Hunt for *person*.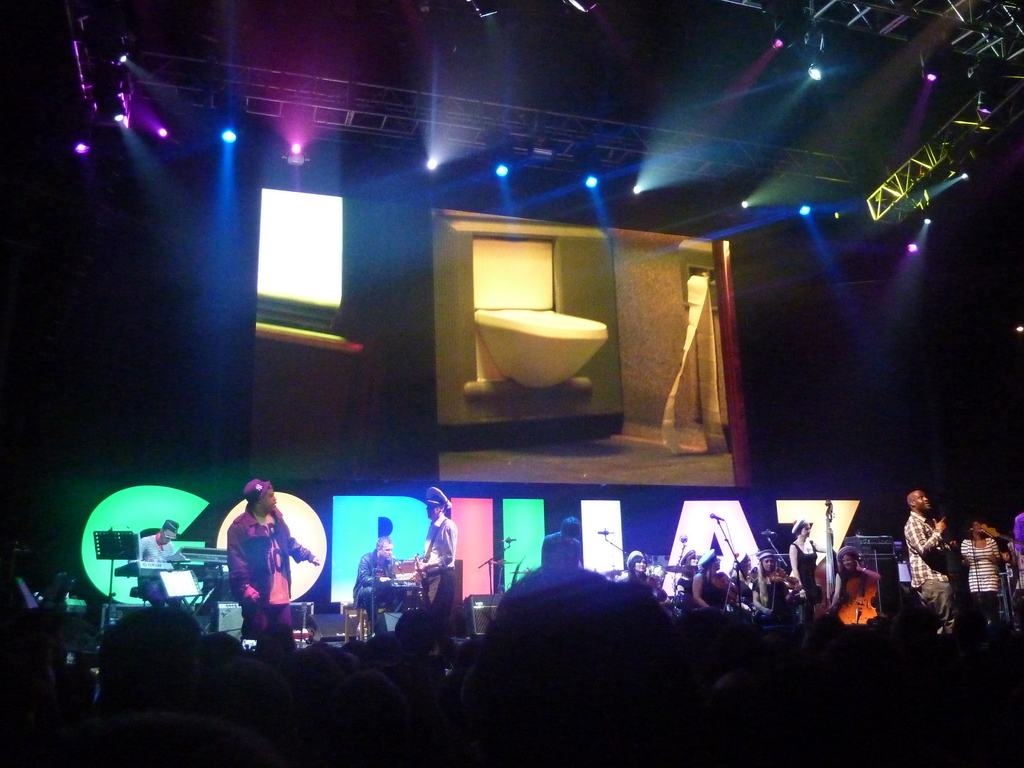
Hunted down at 671,548,693,616.
